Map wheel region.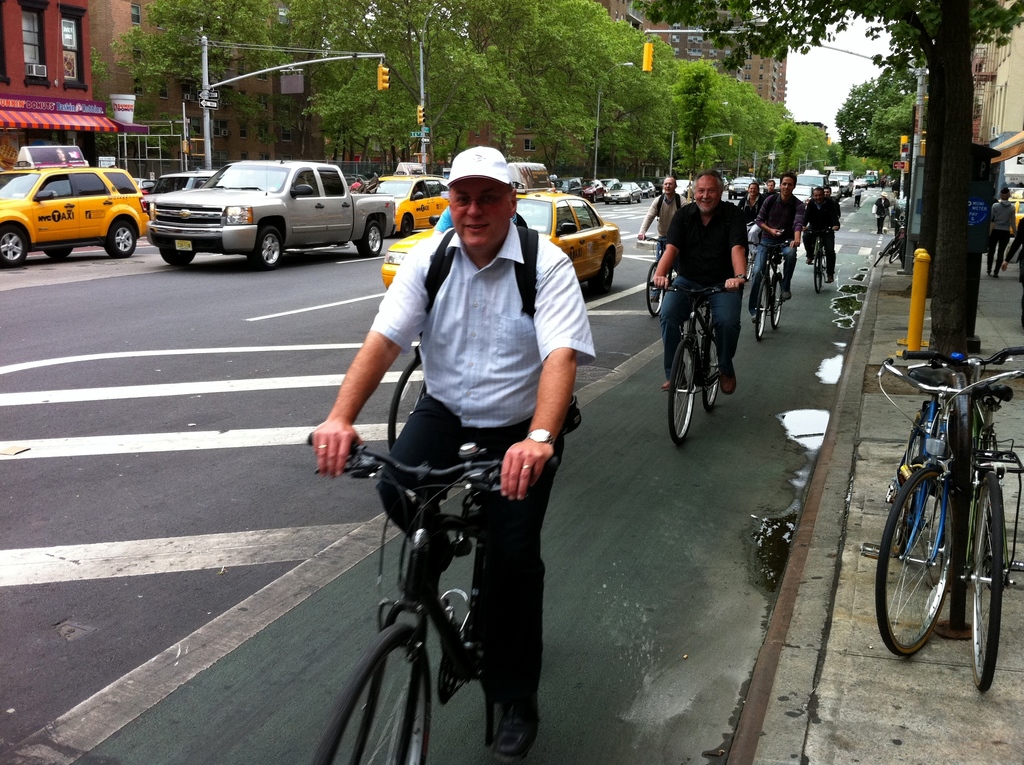
Mapped to [left=605, top=199, right=610, bottom=205].
